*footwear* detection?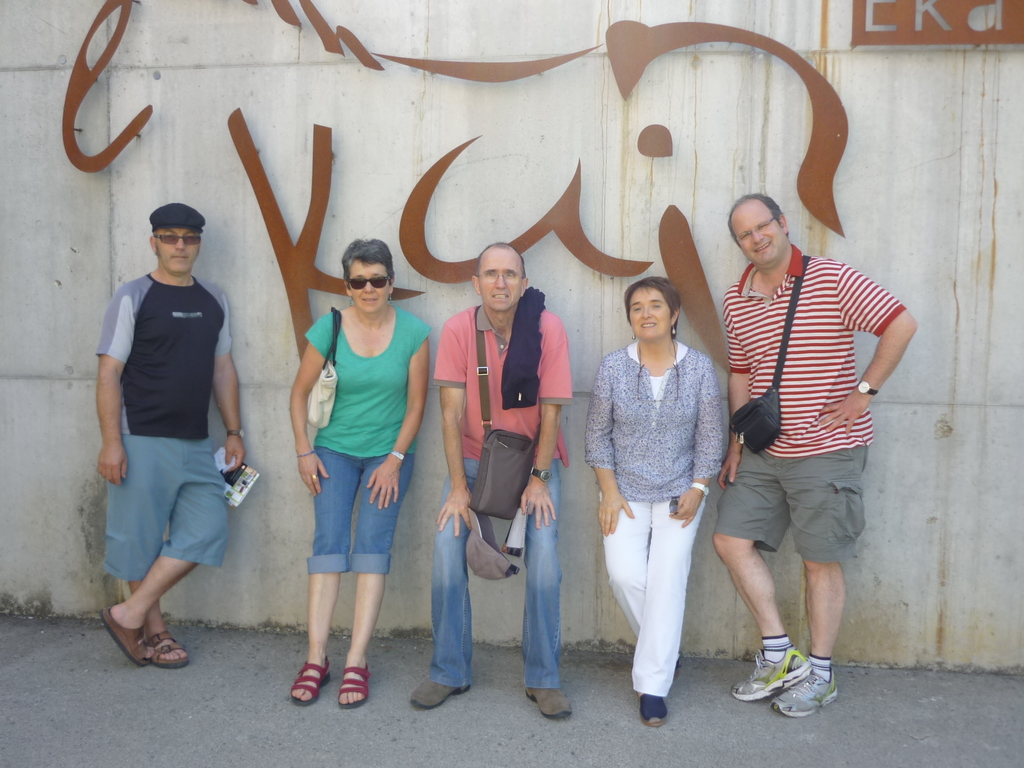
x1=99, y1=605, x2=146, y2=666
